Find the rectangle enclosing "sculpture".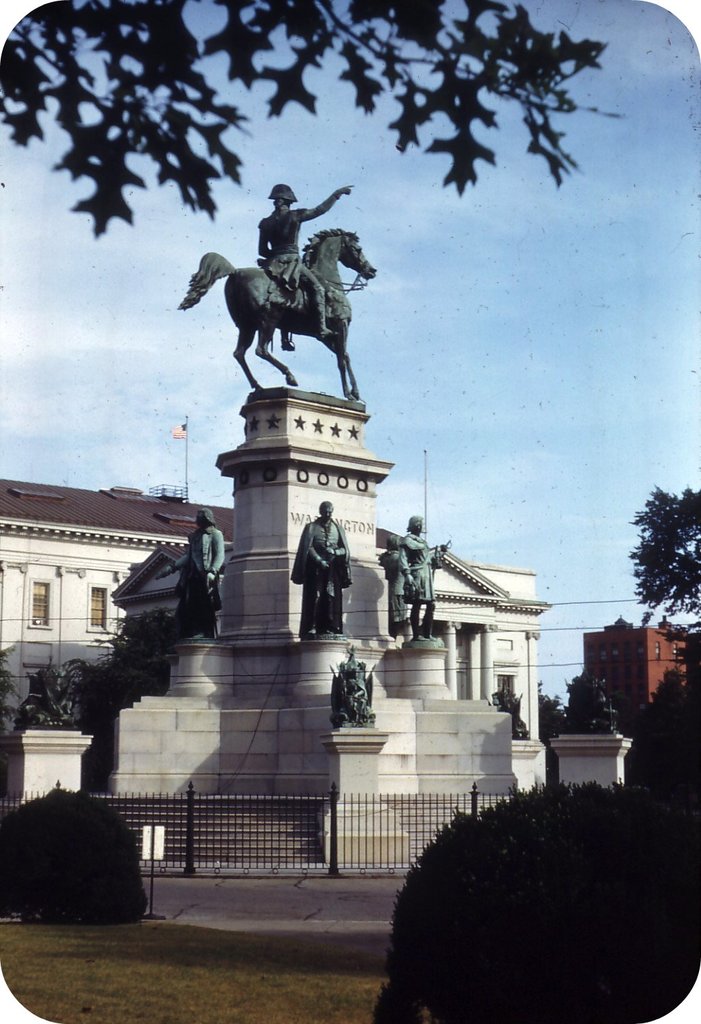
<box>21,654,91,740</box>.
